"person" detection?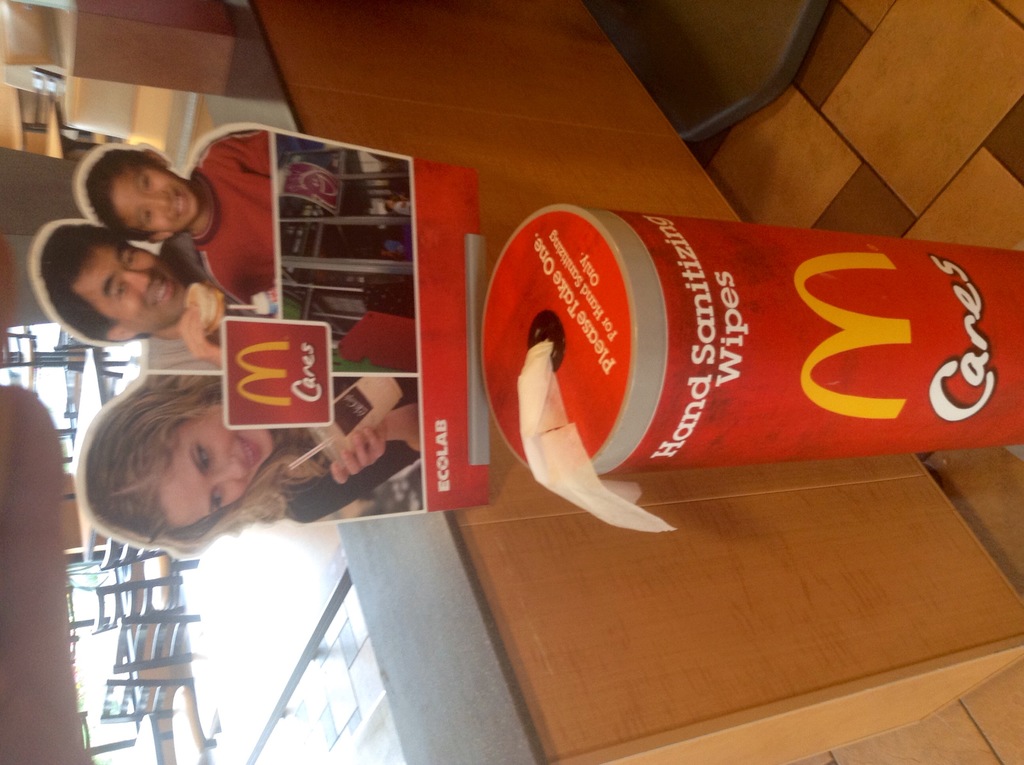
39, 223, 242, 371
